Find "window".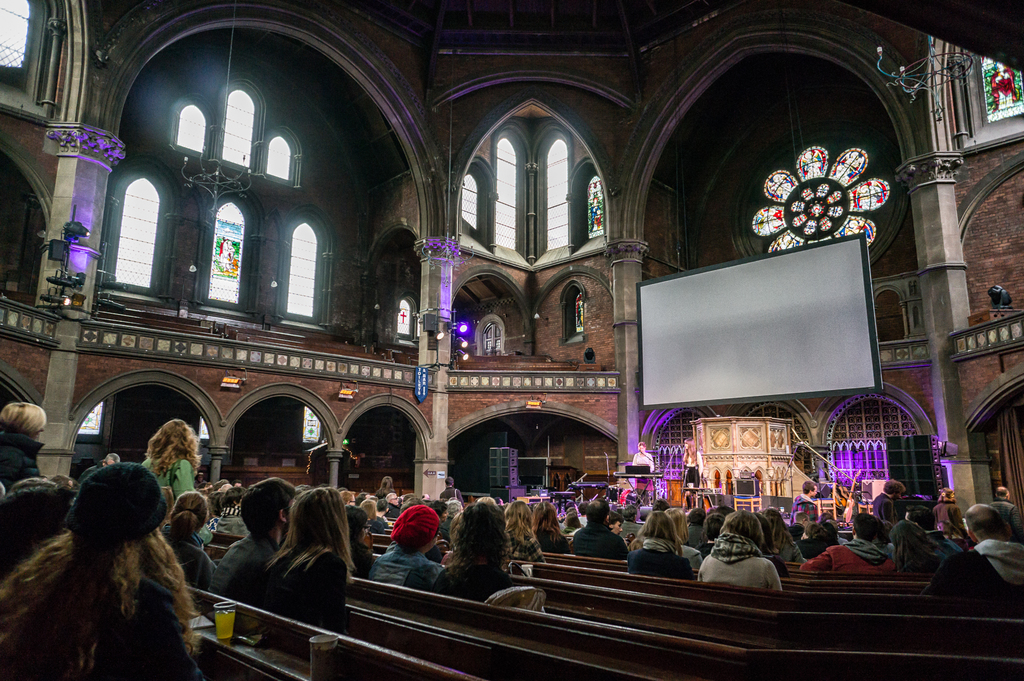
<region>488, 447, 511, 489</region>.
